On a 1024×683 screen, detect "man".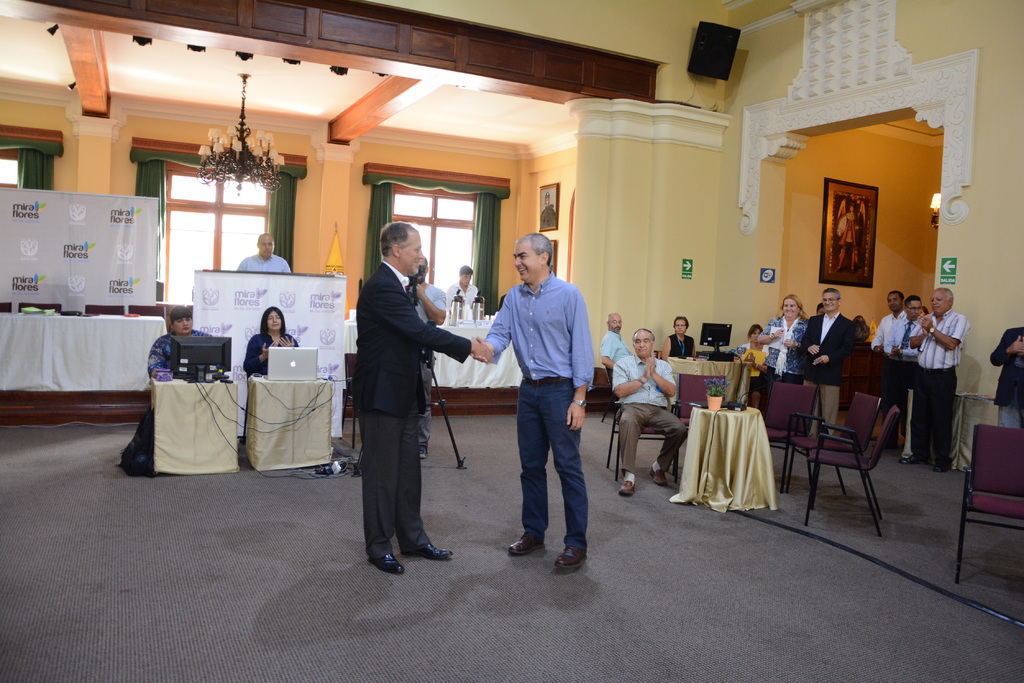
(987,320,1023,429).
